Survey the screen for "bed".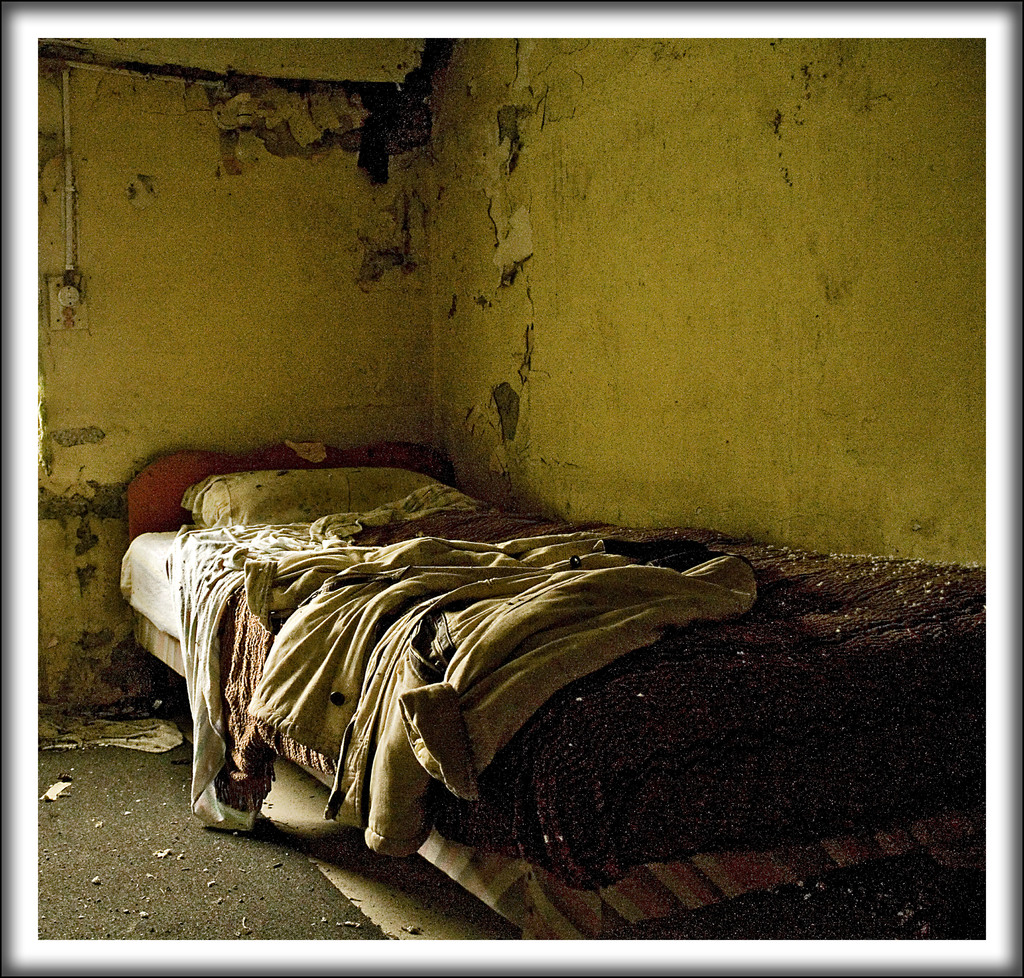
Survey found: bbox=(81, 343, 899, 960).
